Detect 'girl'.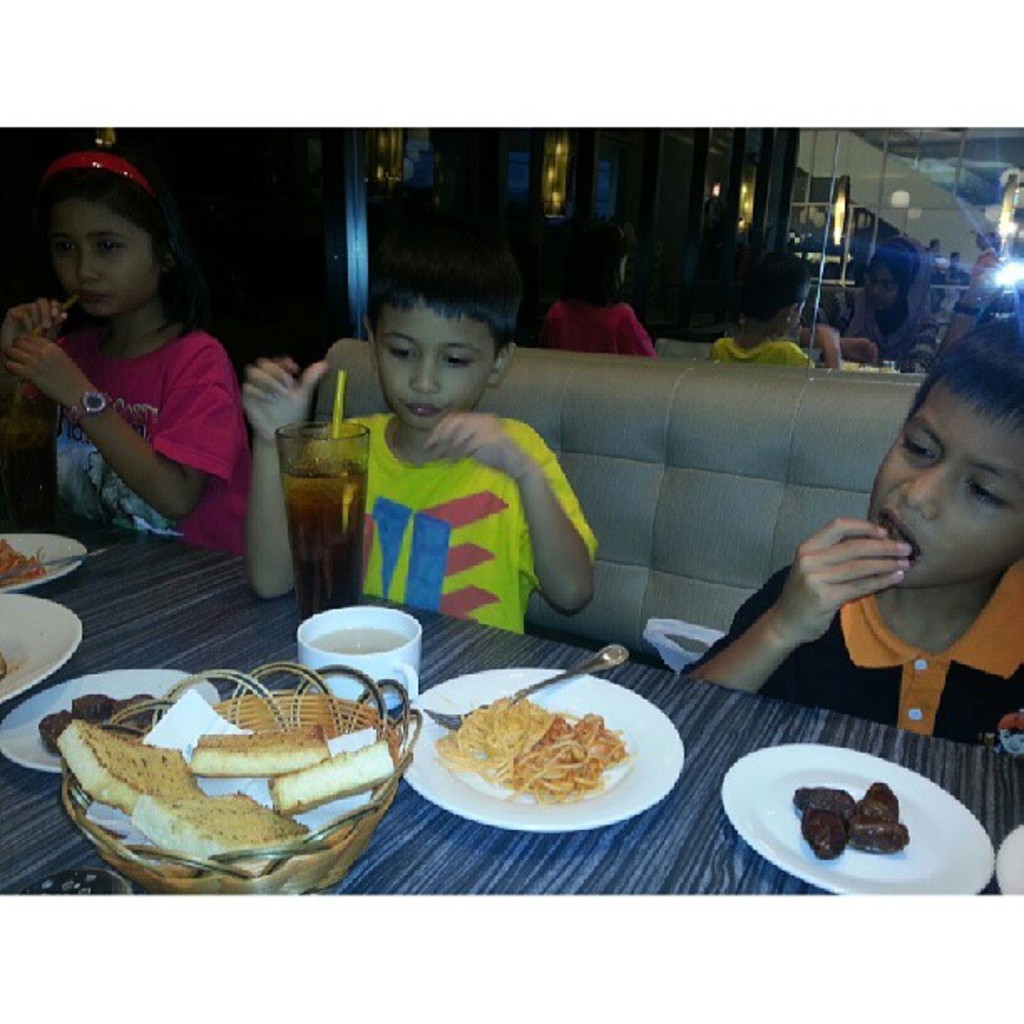
Detected at [796,236,939,371].
